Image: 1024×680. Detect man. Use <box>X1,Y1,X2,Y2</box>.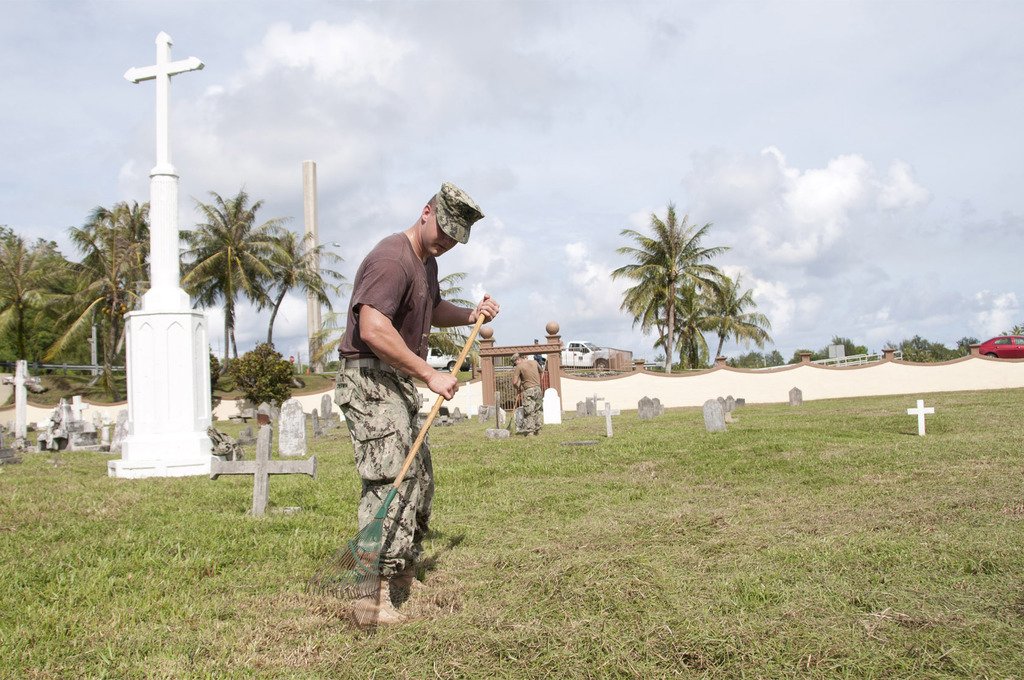
<box>508,352,545,437</box>.
